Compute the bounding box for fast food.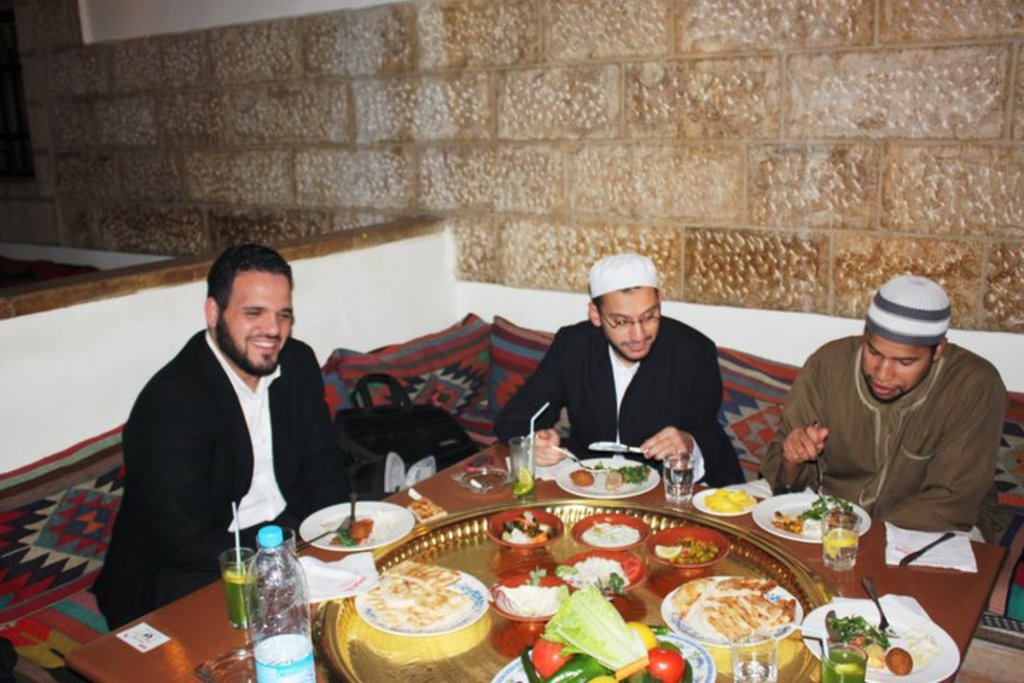
354, 518, 373, 539.
